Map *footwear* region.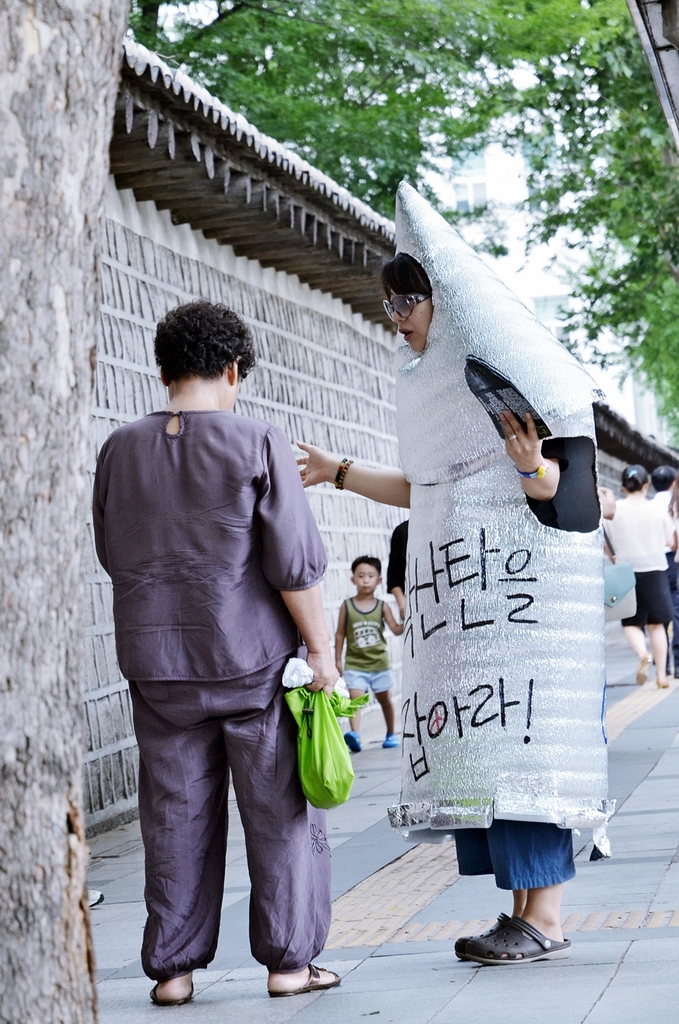
Mapped to crop(454, 911, 568, 967).
